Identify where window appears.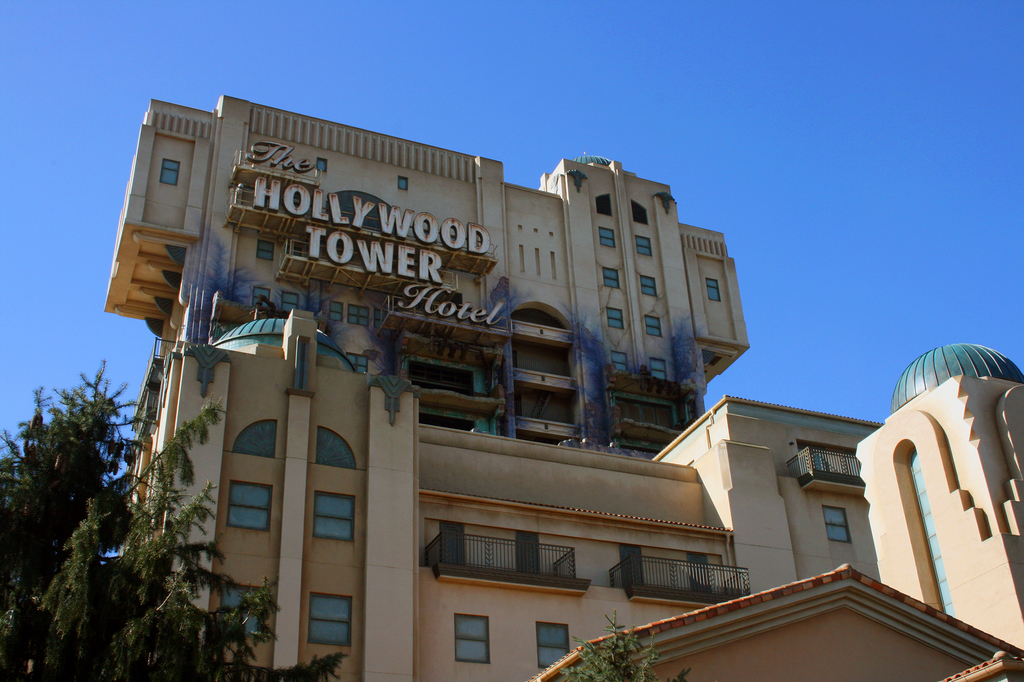
Appears at <region>614, 353, 629, 372</region>.
